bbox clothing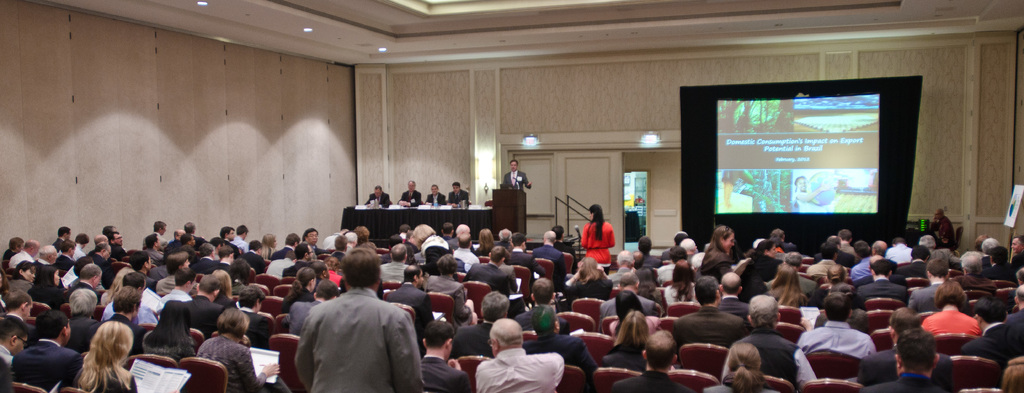
rect(401, 186, 417, 202)
